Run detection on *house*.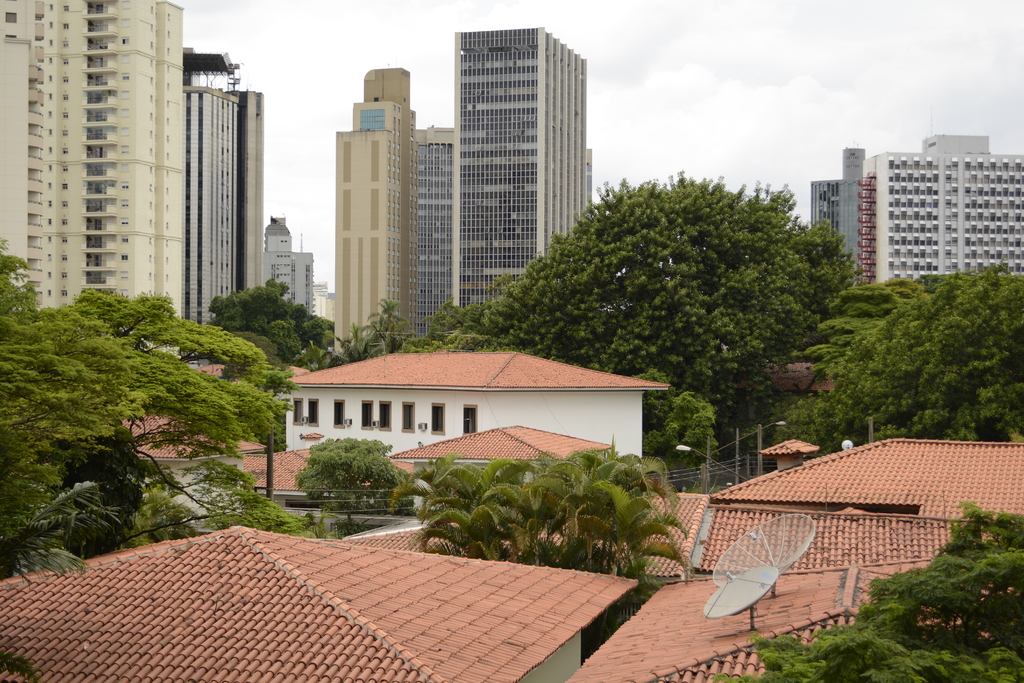
Result: <region>698, 438, 1023, 527</region>.
